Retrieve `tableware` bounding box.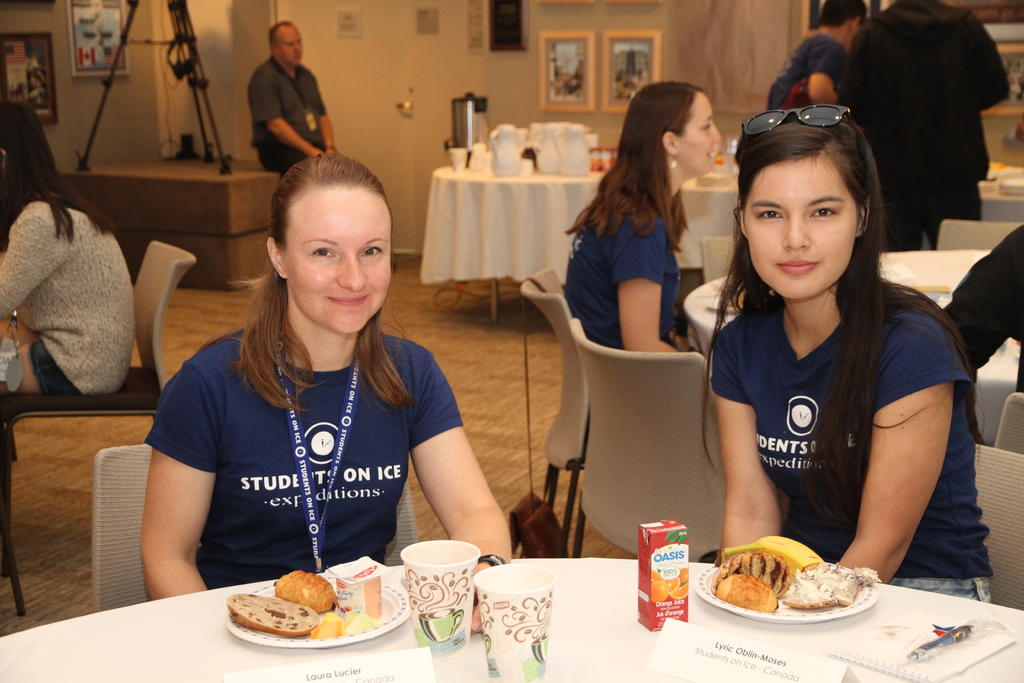
Bounding box: [390, 544, 488, 638].
